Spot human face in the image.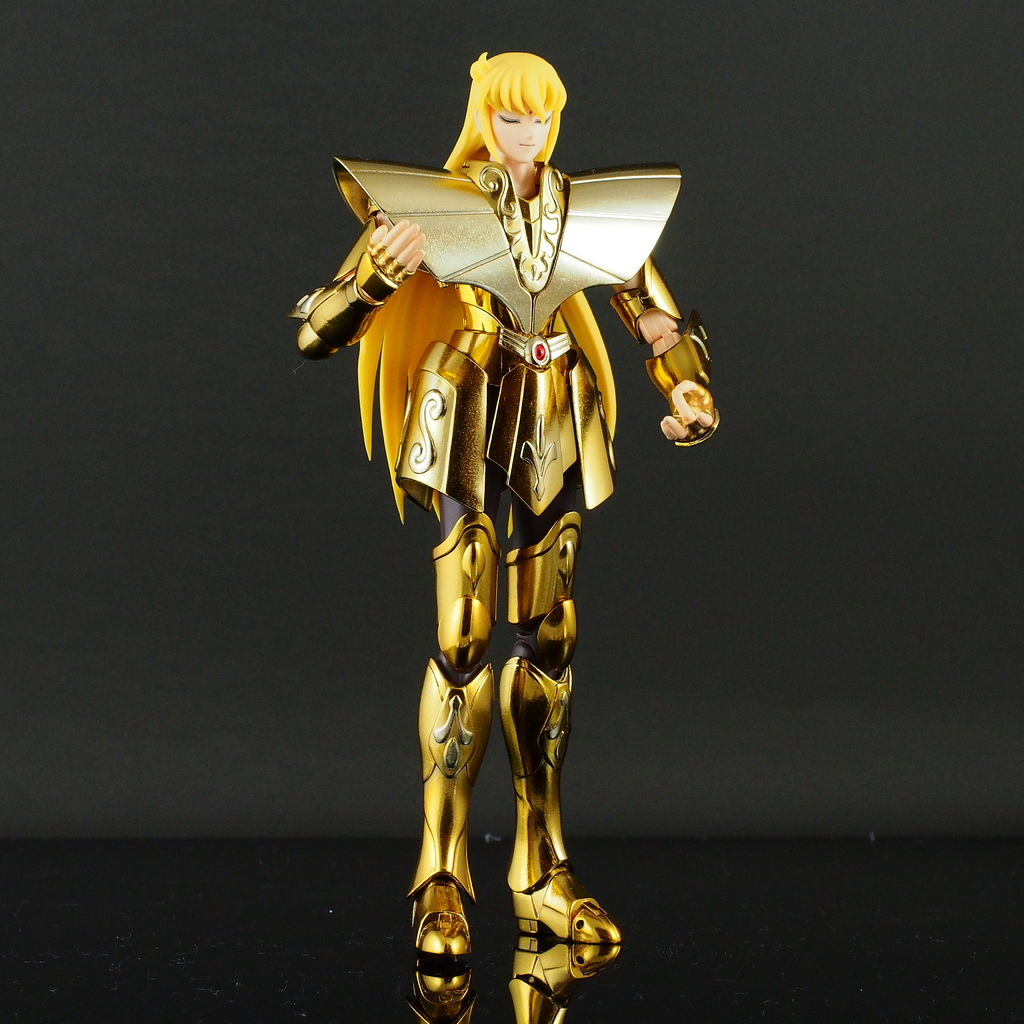
human face found at box=[488, 113, 546, 157].
